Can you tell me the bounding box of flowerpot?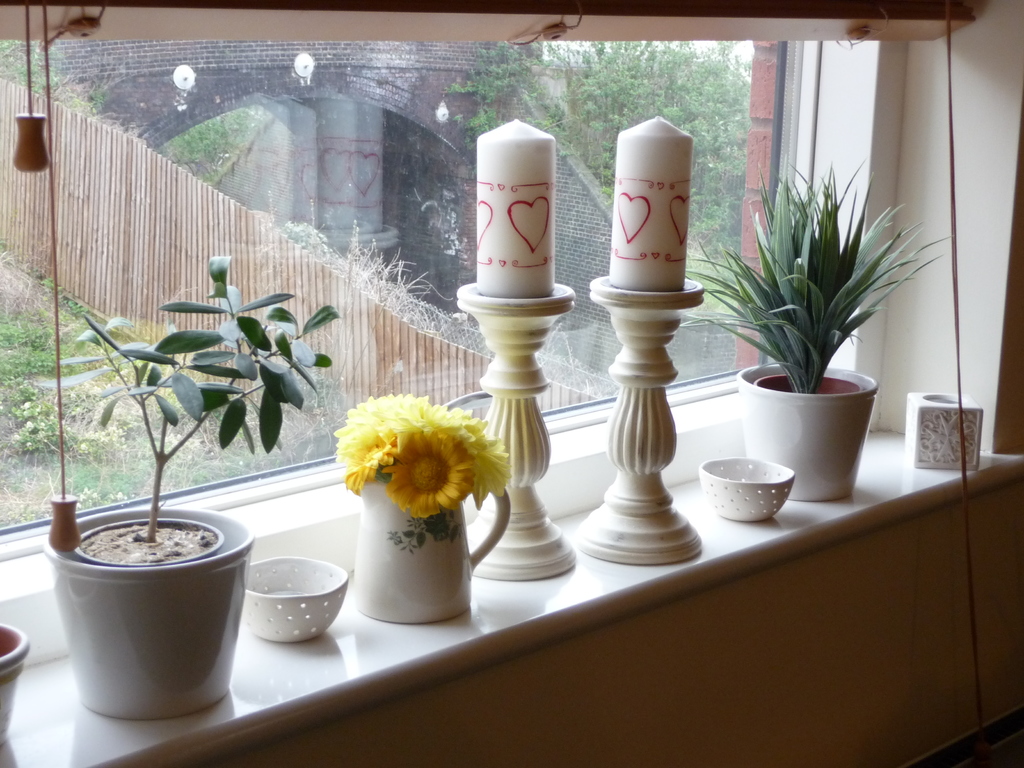
rect(38, 506, 248, 720).
